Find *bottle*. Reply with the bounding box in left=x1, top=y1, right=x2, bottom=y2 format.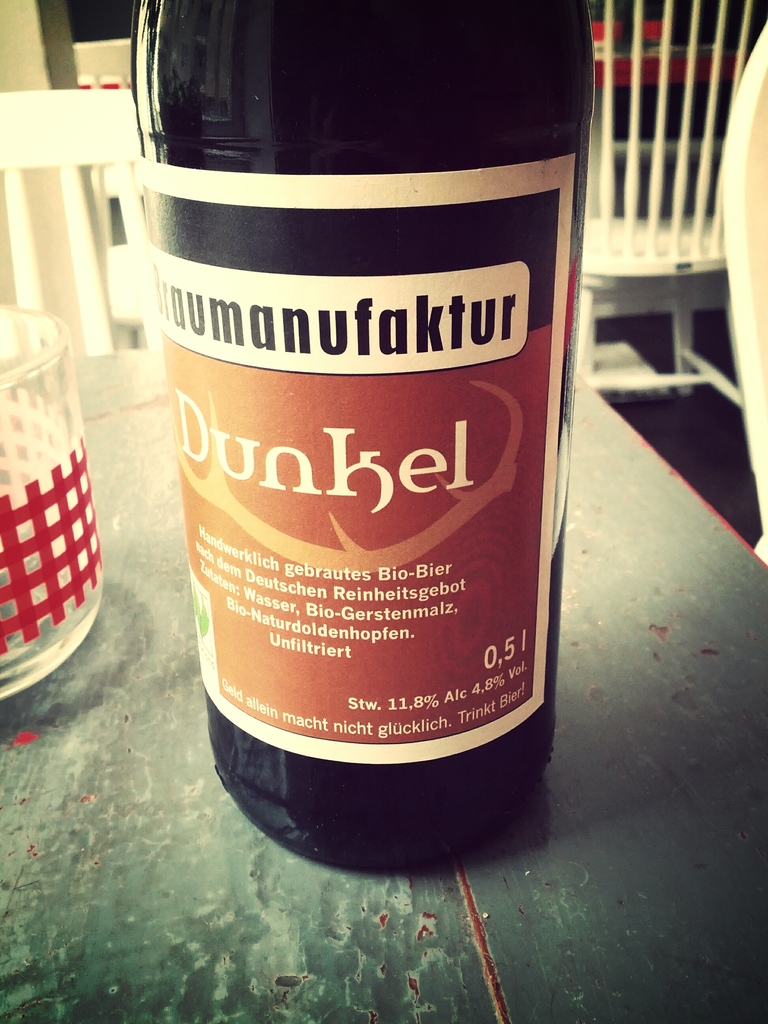
left=140, top=0, right=582, bottom=836.
